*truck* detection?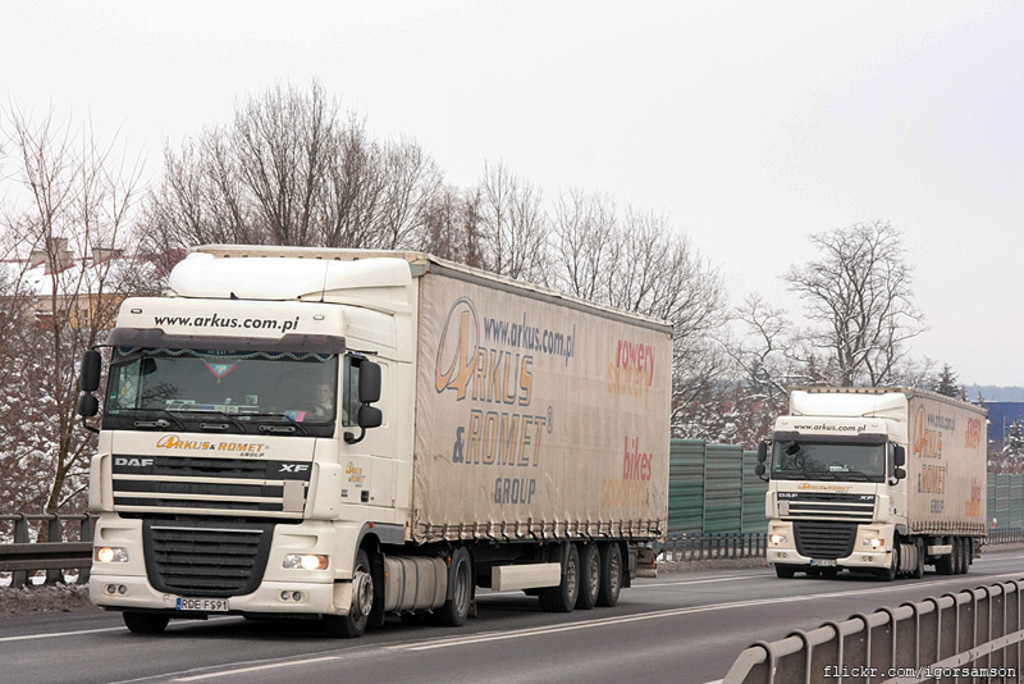
crop(760, 373, 995, 588)
